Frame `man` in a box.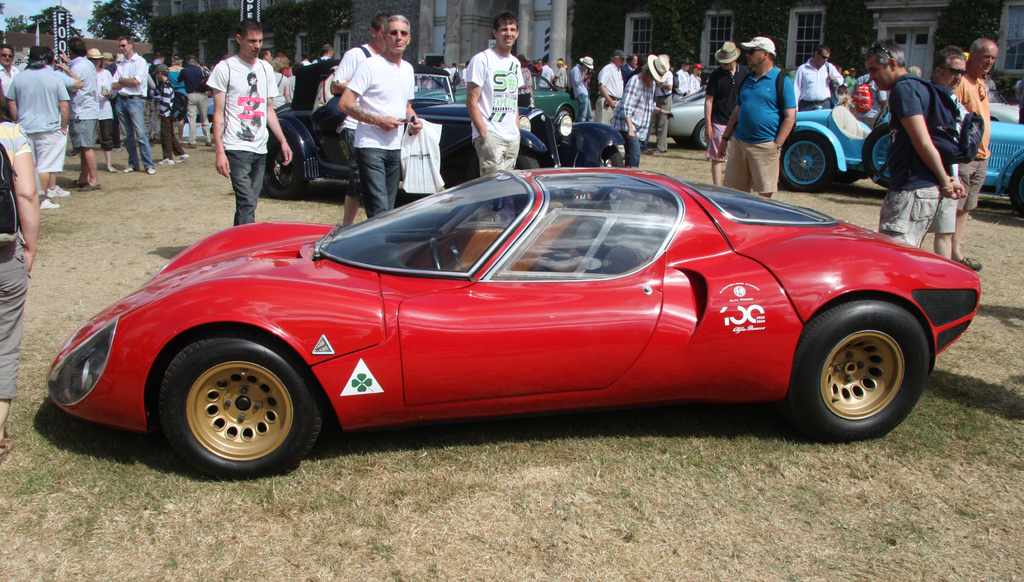
714:35:797:200.
